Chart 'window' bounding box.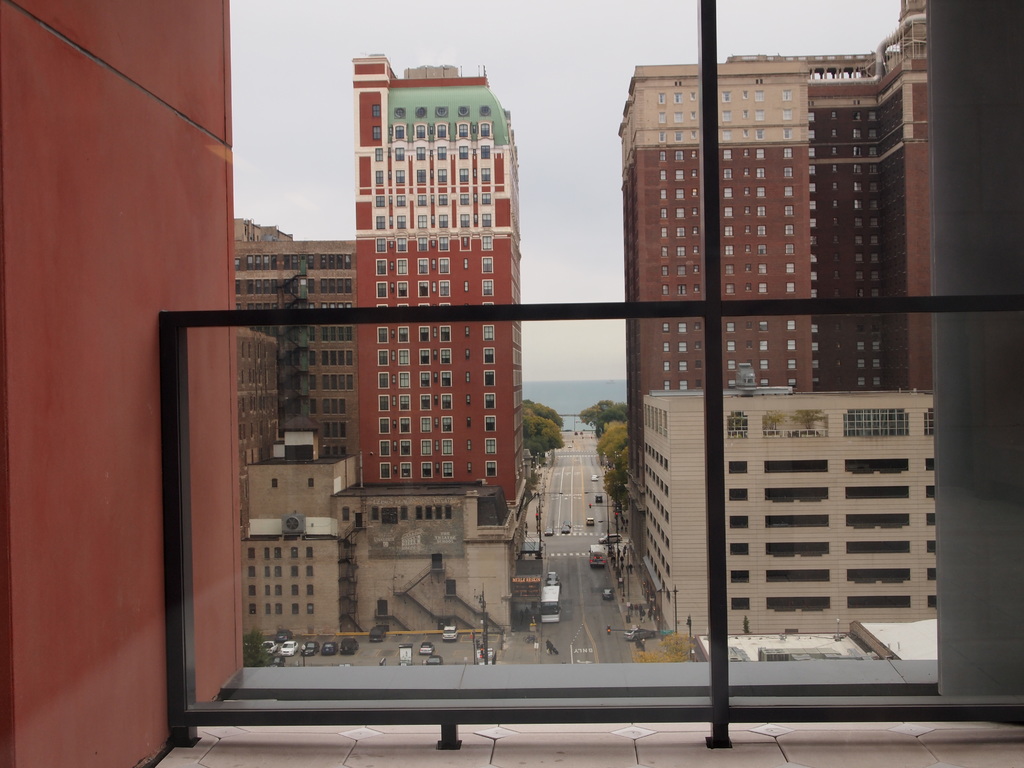
Charted: (438,193,447,205).
